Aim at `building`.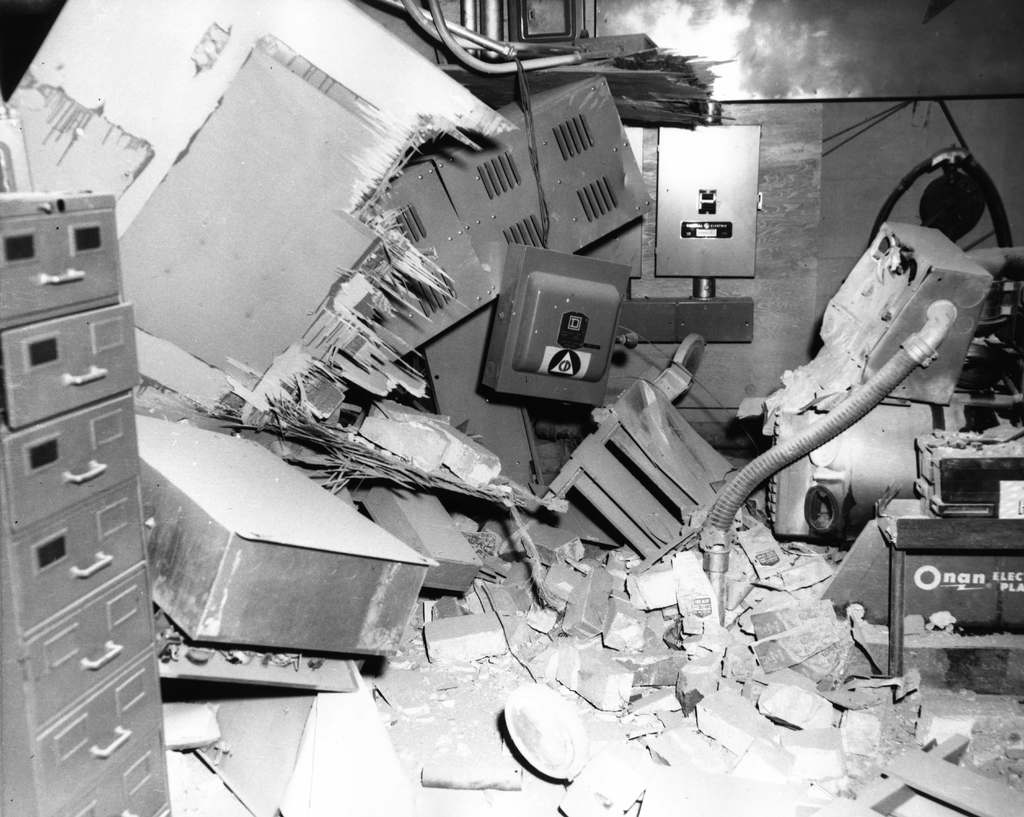
Aimed at [x1=0, y1=1, x2=1023, y2=816].
